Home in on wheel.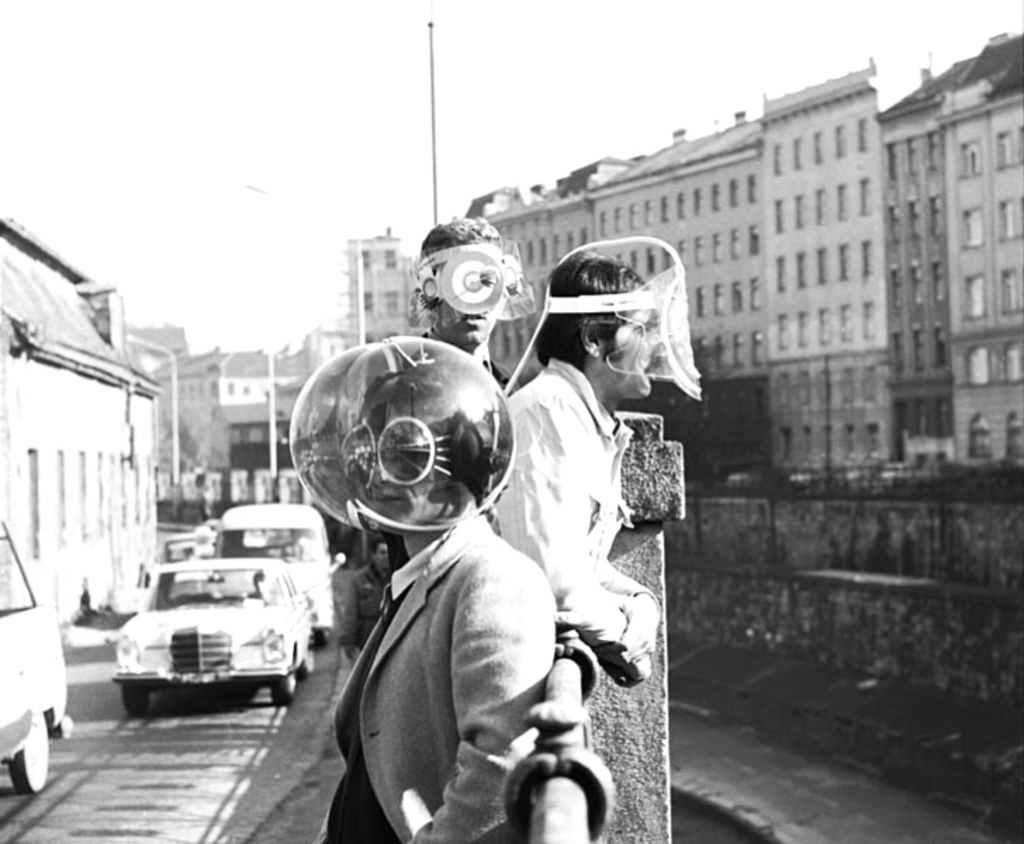
Homed in at x1=10, y1=709, x2=52, y2=792.
